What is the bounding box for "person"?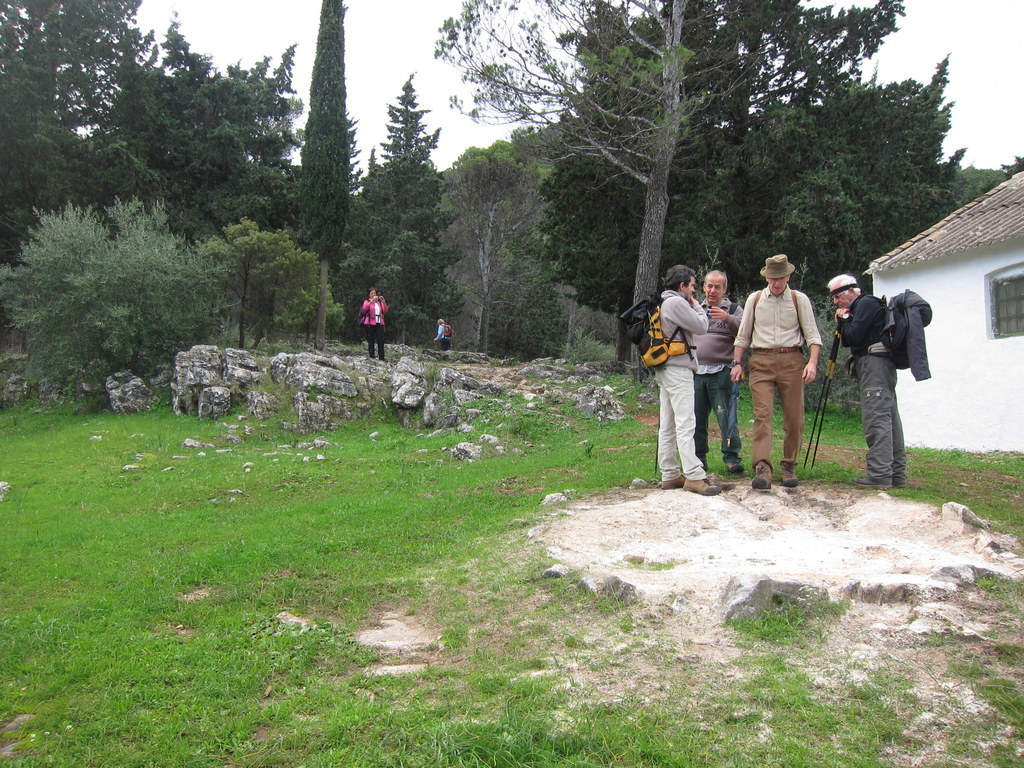
{"x1": 651, "y1": 265, "x2": 720, "y2": 494}.
